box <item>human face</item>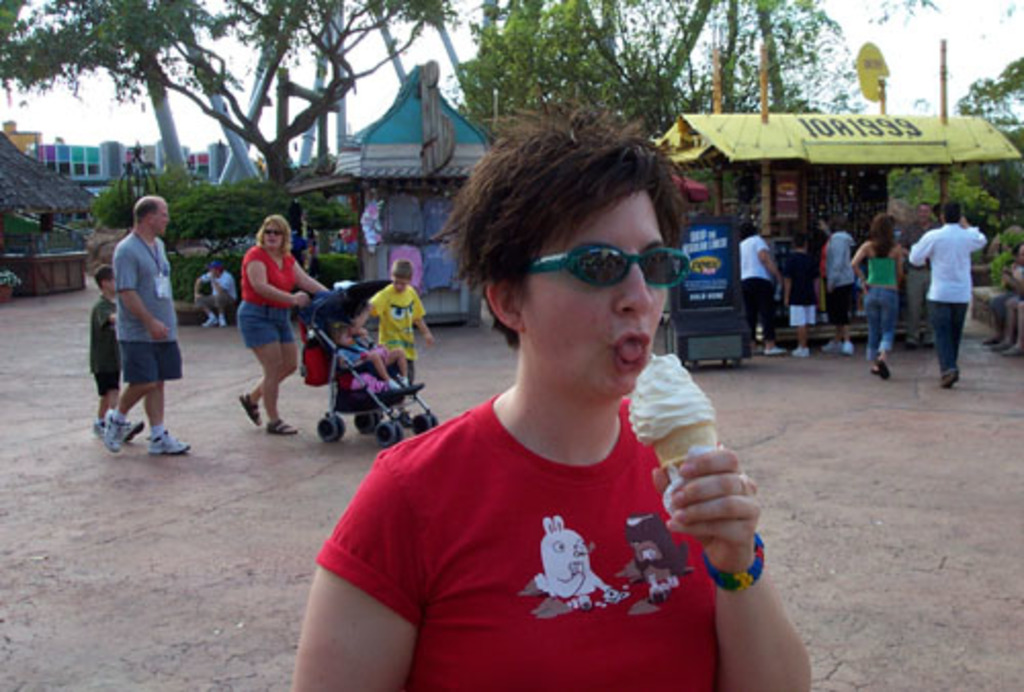
[387, 270, 410, 291]
